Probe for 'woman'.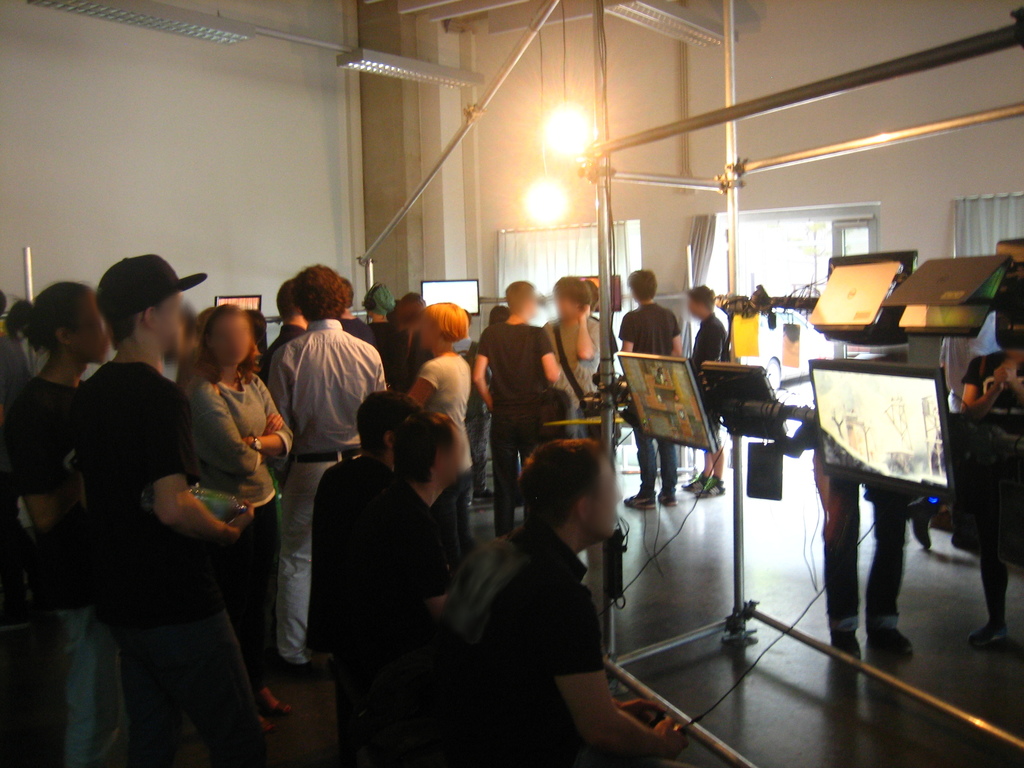
Probe result: {"left": 184, "top": 303, "right": 296, "bottom": 731}.
